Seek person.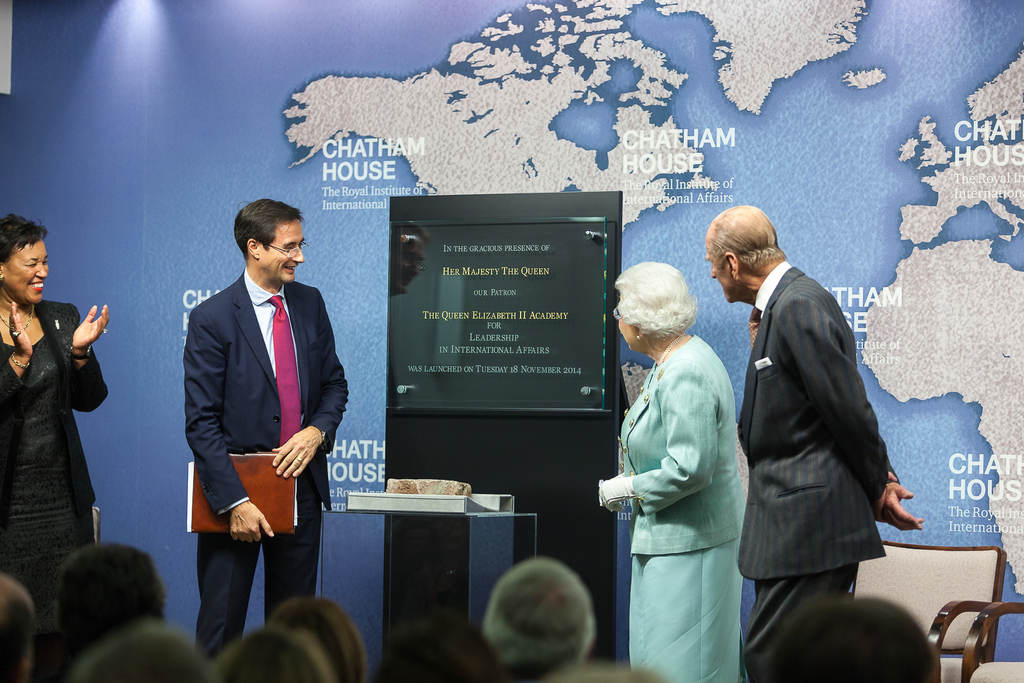
217 620 324 682.
